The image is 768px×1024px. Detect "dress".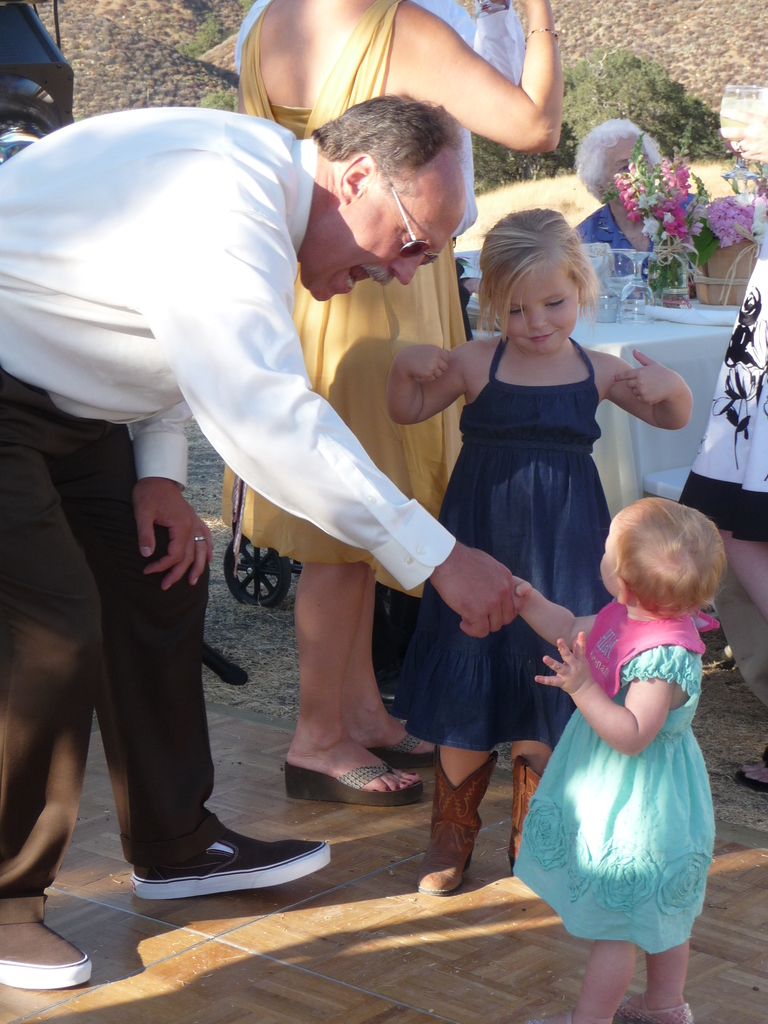
Detection: select_region(526, 598, 720, 934).
